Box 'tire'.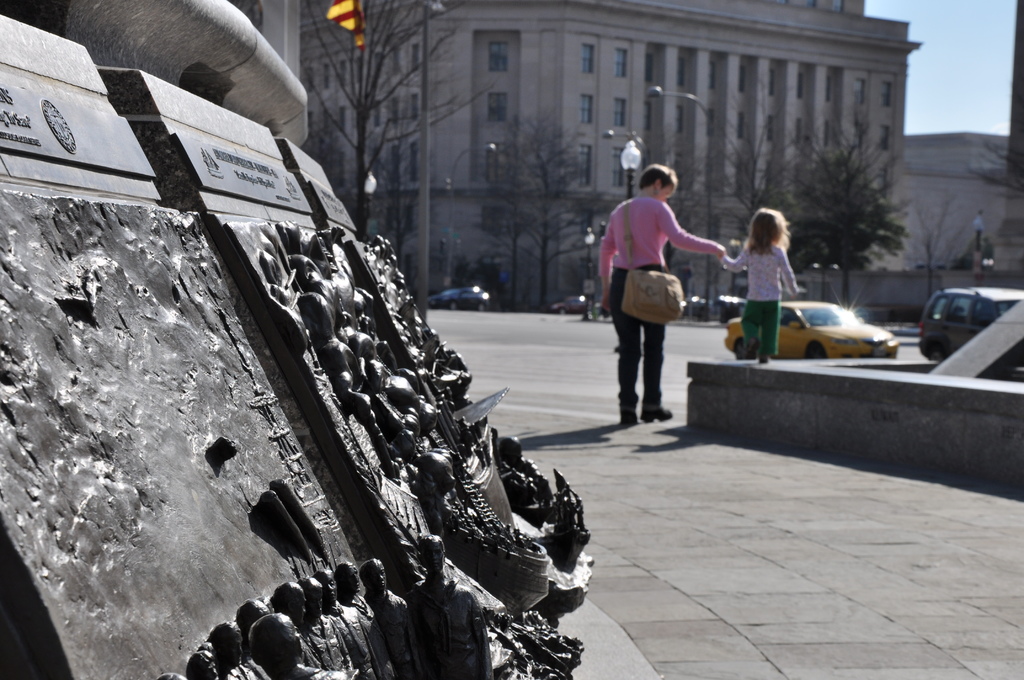
<bbox>737, 339, 748, 362</bbox>.
